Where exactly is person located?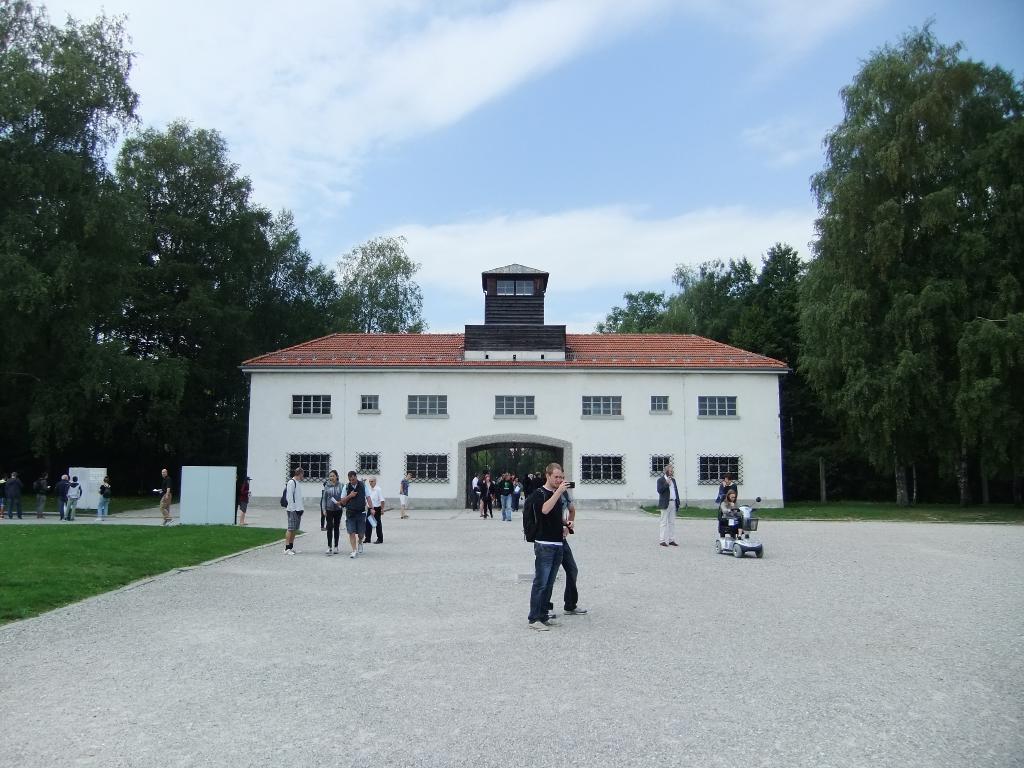
Its bounding box is [326, 467, 344, 554].
